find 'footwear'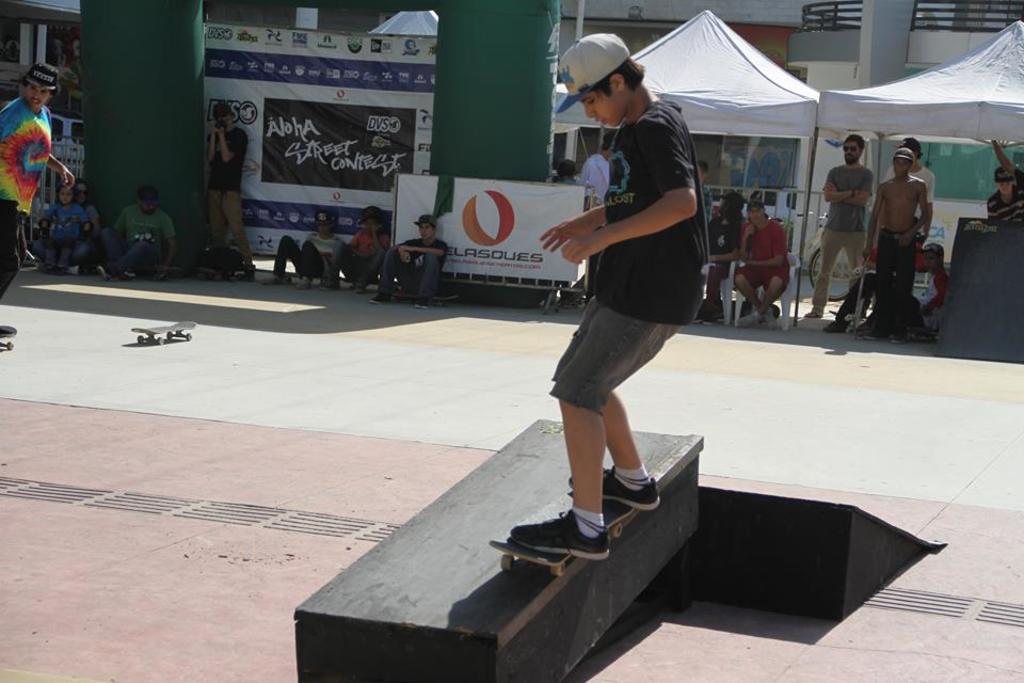
(804,309,821,315)
